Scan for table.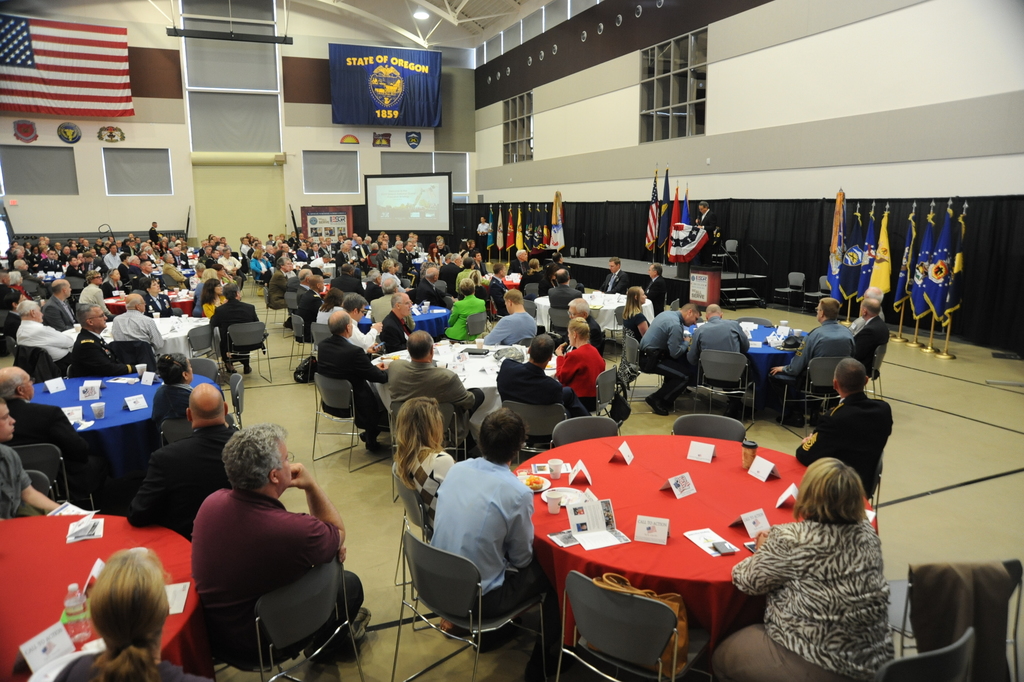
Scan result: l=353, t=298, r=452, b=337.
